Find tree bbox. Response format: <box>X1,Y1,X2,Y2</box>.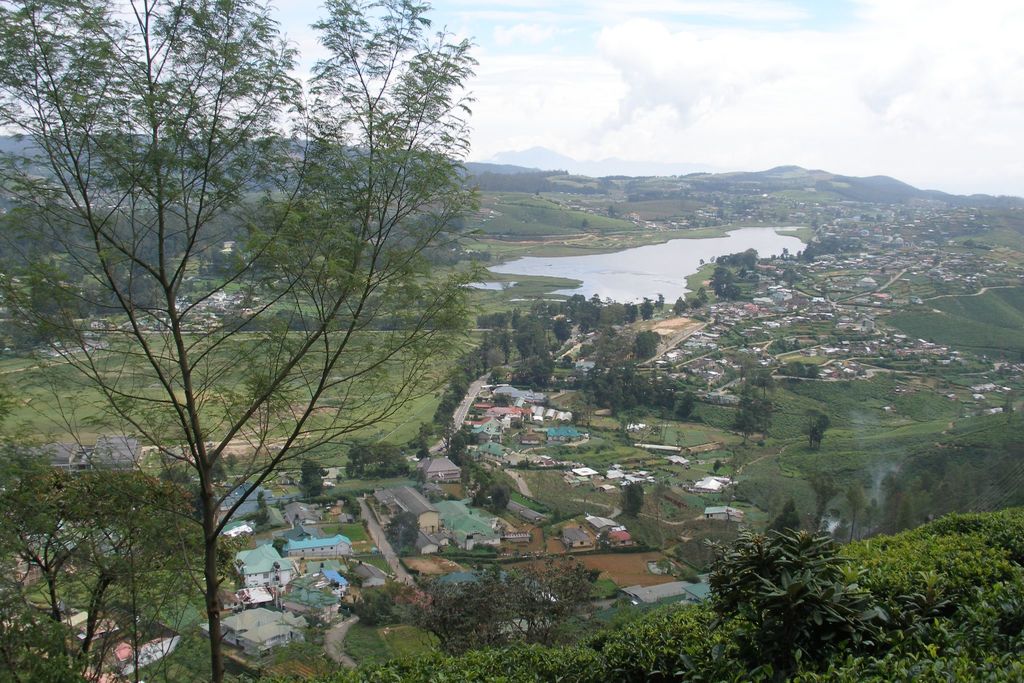
<box>615,484,650,522</box>.
